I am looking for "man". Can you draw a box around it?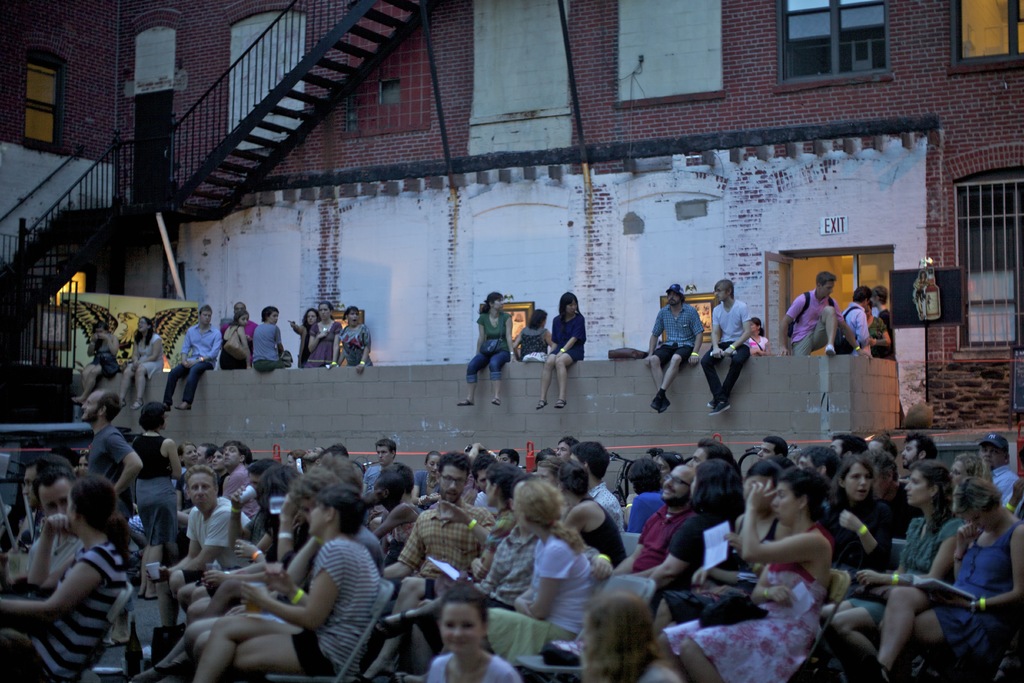
Sure, the bounding box is bbox=(700, 280, 753, 415).
